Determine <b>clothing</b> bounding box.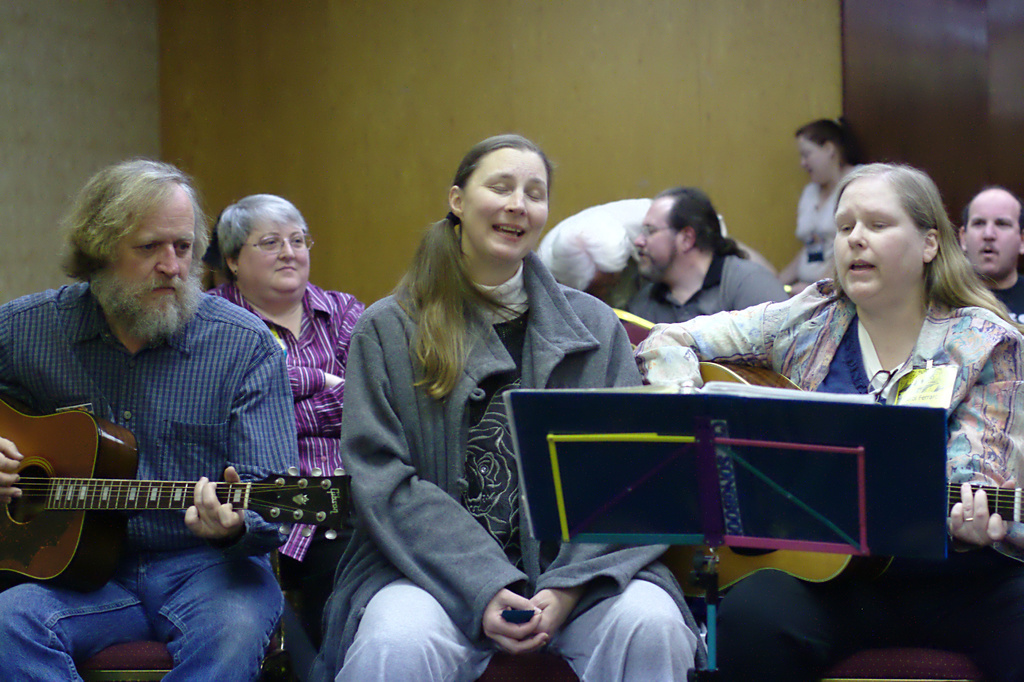
Determined: left=0, top=291, right=287, bottom=677.
